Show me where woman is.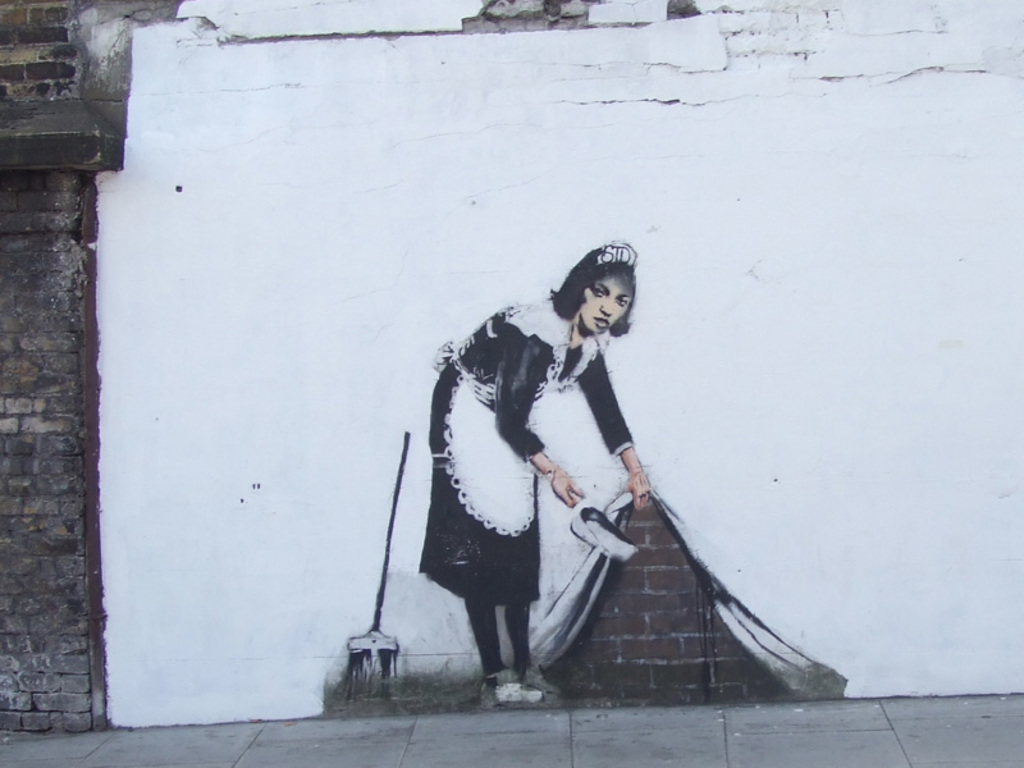
woman is at (left=420, top=236, right=655, bottom=705).
